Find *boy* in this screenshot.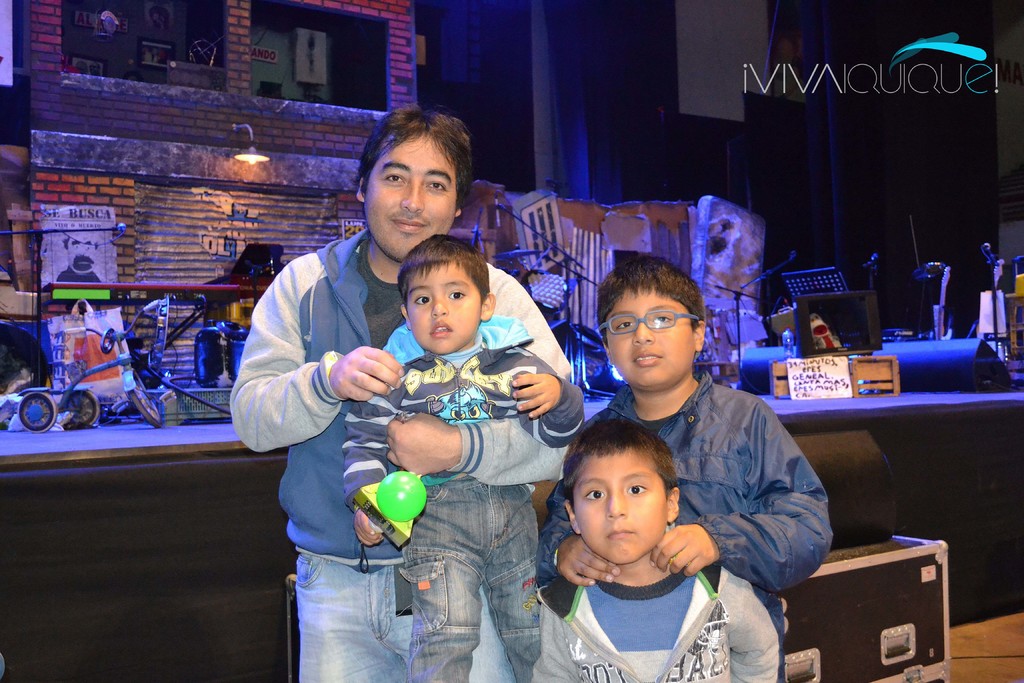
The bounding box for *boy* is detection(339, 233, 593, 682).
